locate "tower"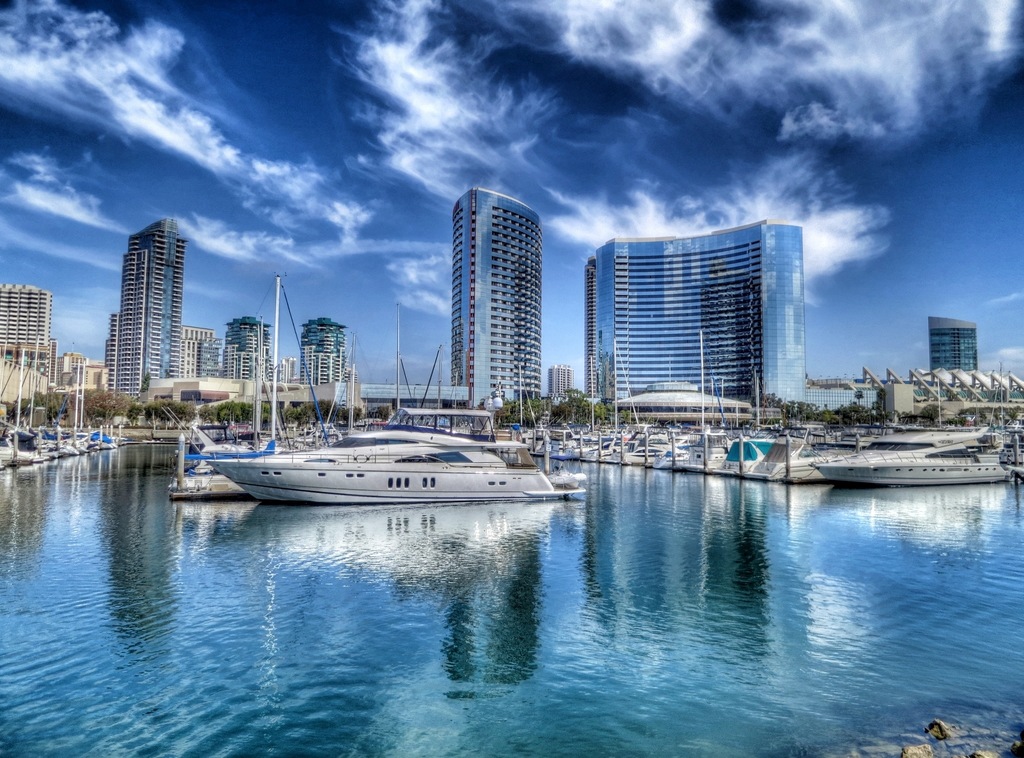
<box>419,170,559,405</box>
